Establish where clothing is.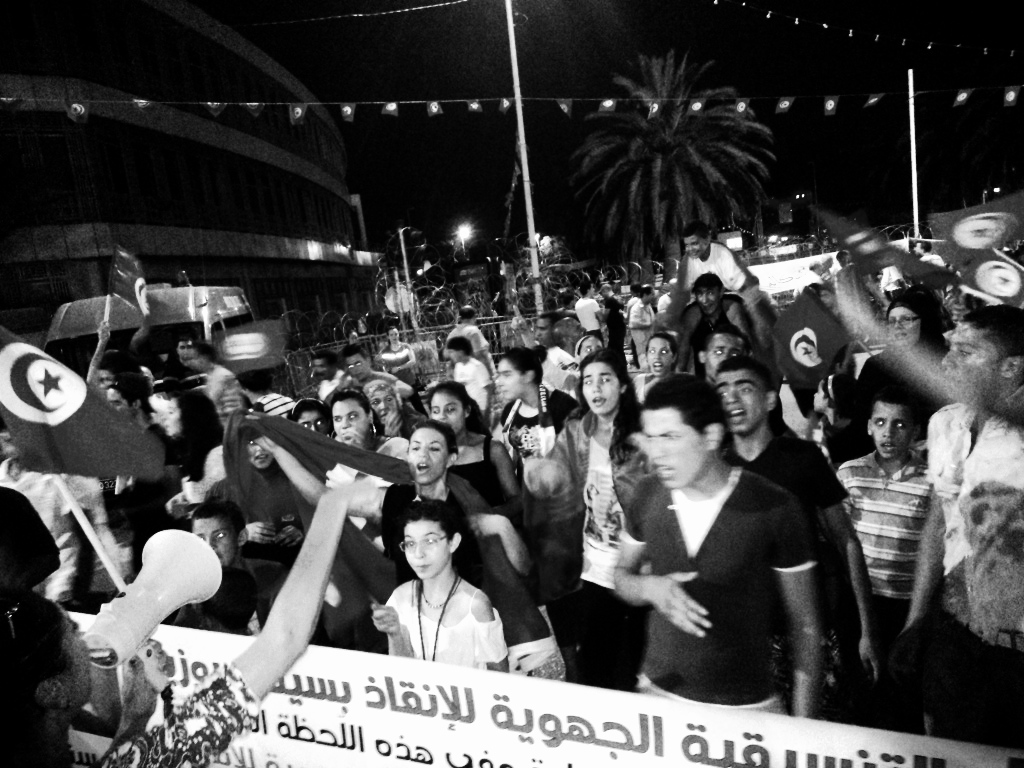
Established at [x1=658, y1=241, x2=746, y2=303].
